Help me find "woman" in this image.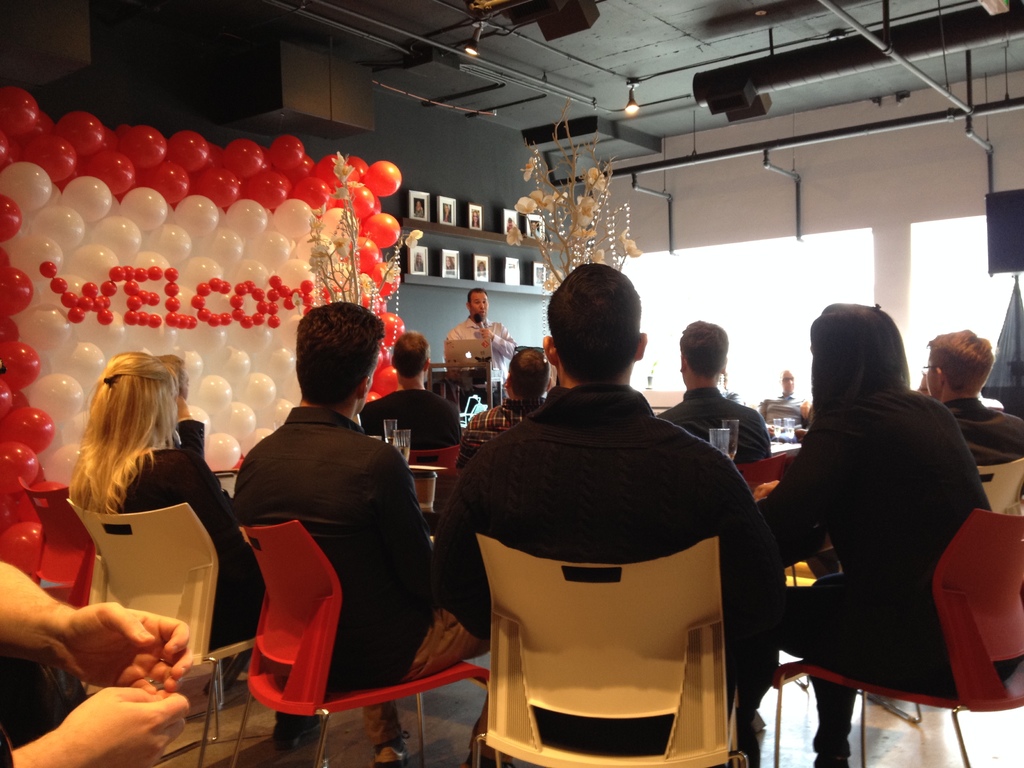
Found it: l=65, t=349, r=328, b=751.
